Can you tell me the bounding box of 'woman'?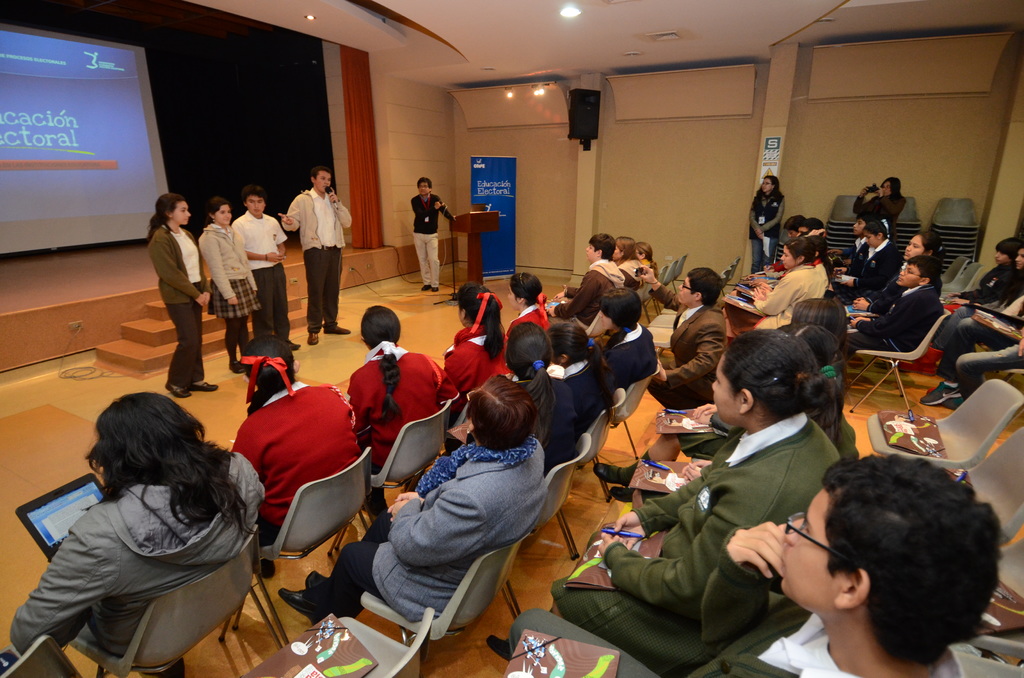
(left=510, top=325, right=580, bottom=467).
